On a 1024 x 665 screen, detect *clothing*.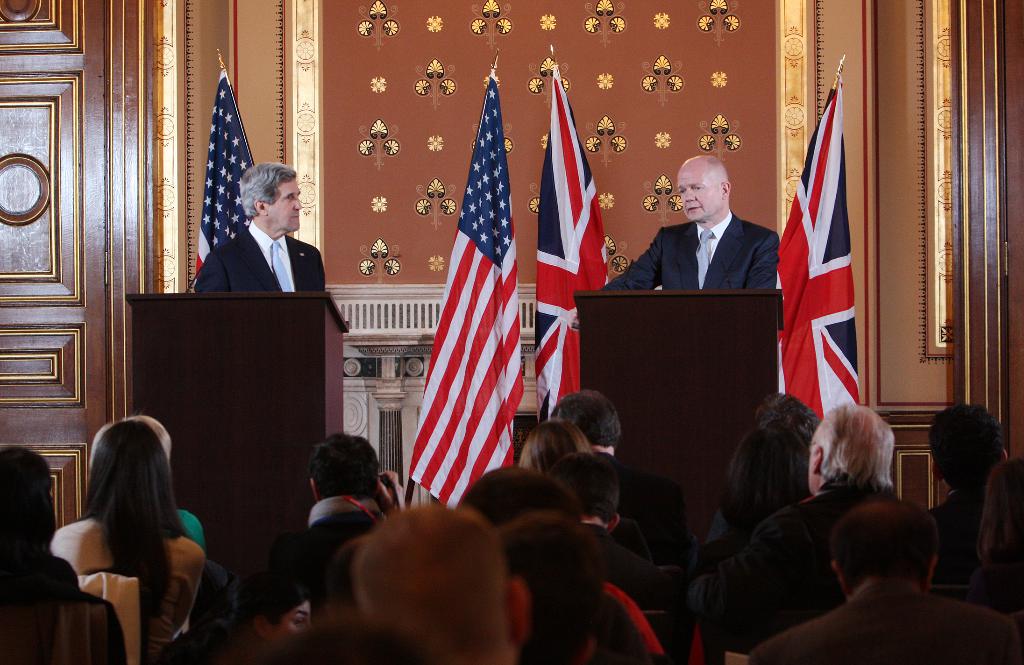
(x1=746, y1=572, x2=1022, y2=664).
